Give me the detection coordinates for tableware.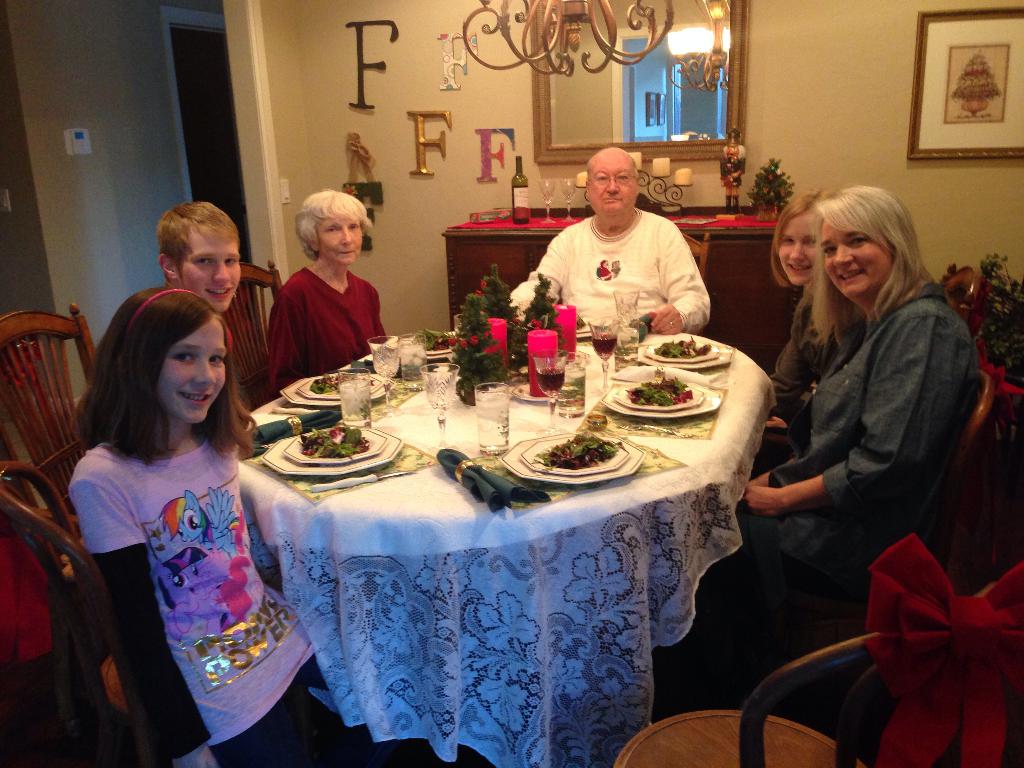
pyautogui.locateOnScreen(613, 289, 643, 367).
